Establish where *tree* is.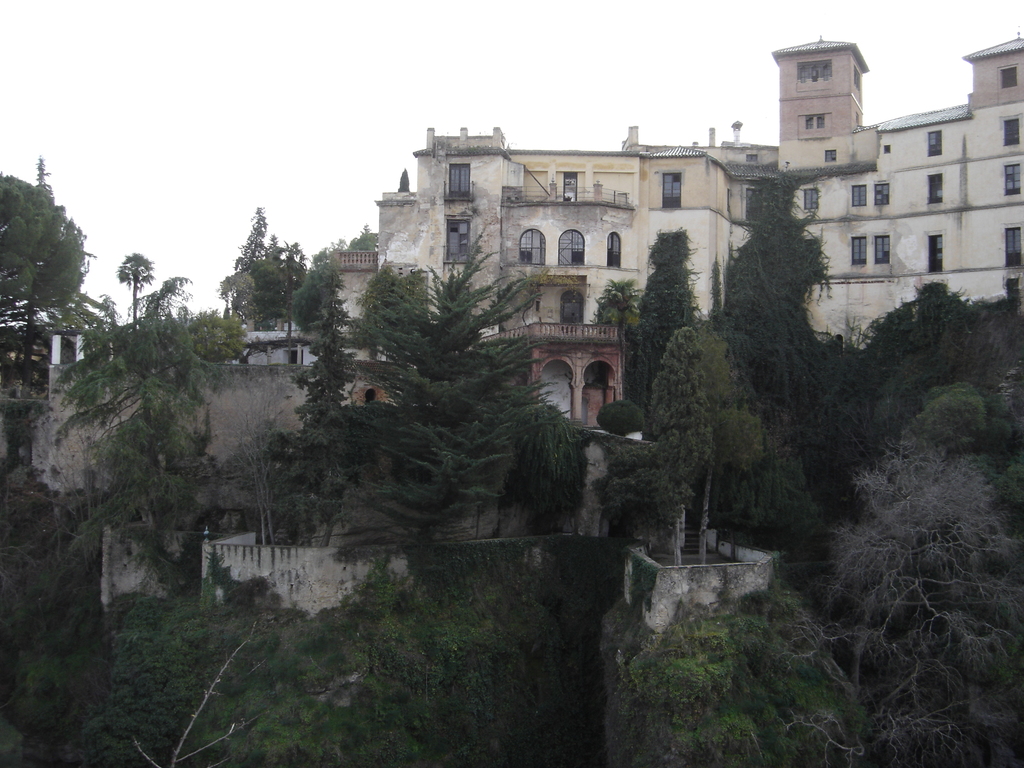
Established at BBox(854, 262, 1023, 476).
